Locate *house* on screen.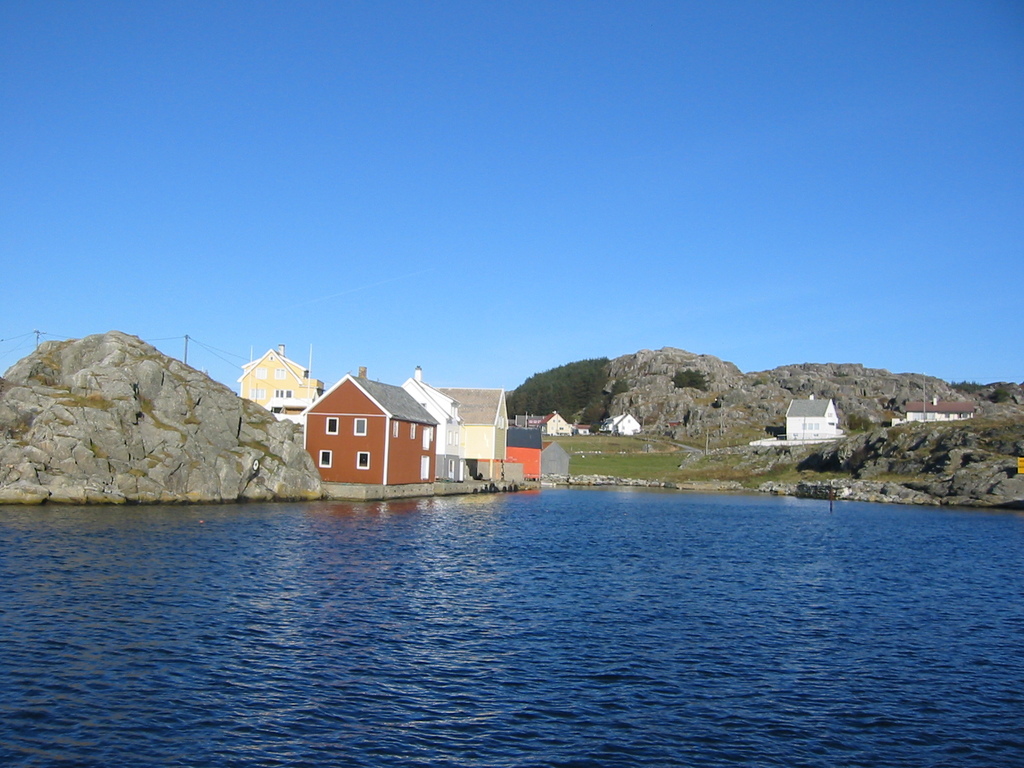
On screen at <region>236, 344, 329, 427</region>.
